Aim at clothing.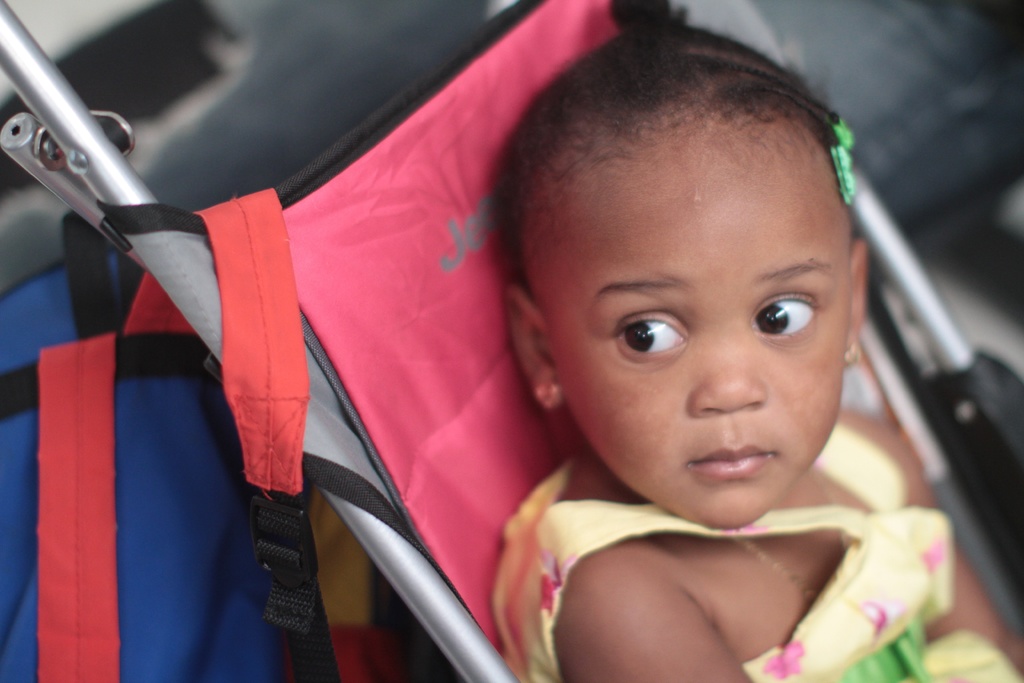
Aimed at crop(463, 442, 977, 668).
